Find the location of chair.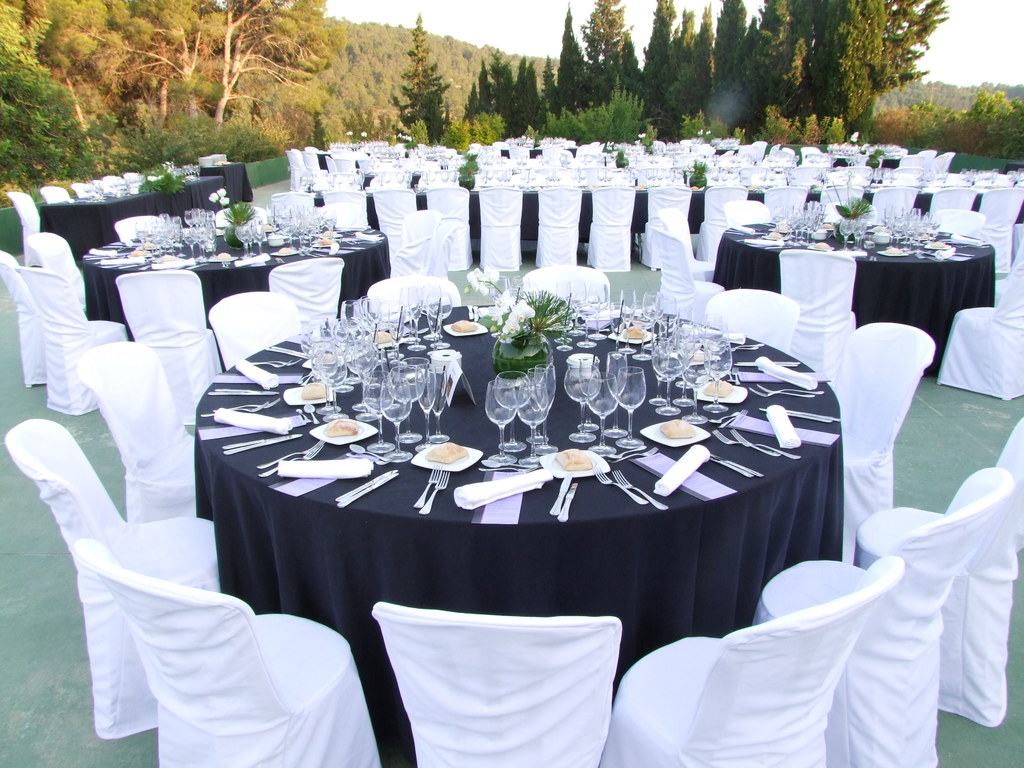
Location: select_region(116, 270, 227, 424).
